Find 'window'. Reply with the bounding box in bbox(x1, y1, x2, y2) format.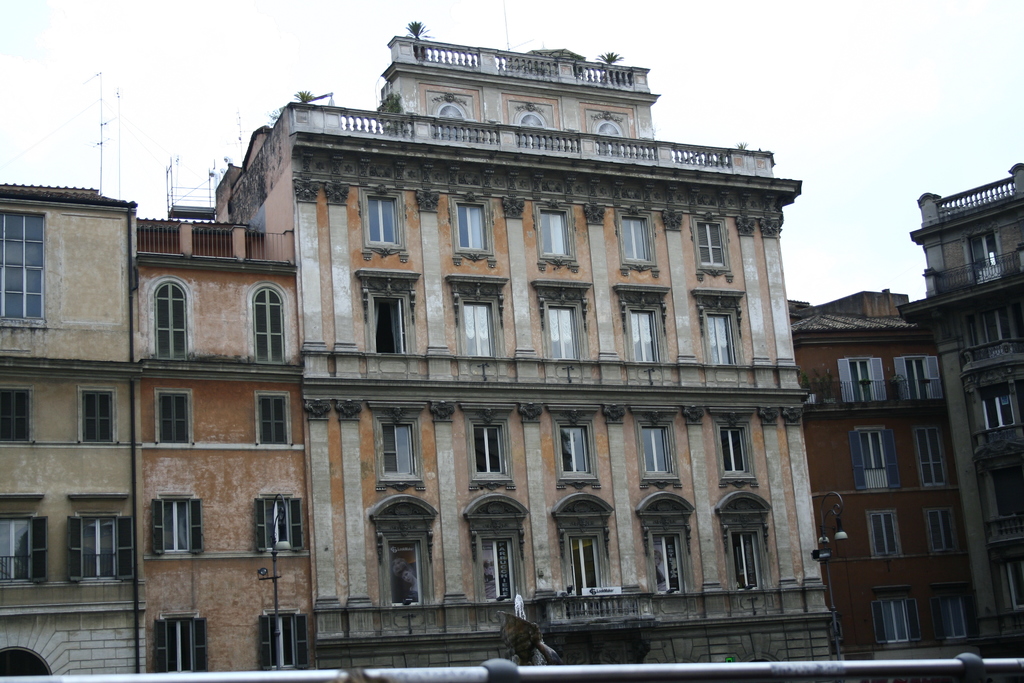
bbox(151, 388, 196, 444).
